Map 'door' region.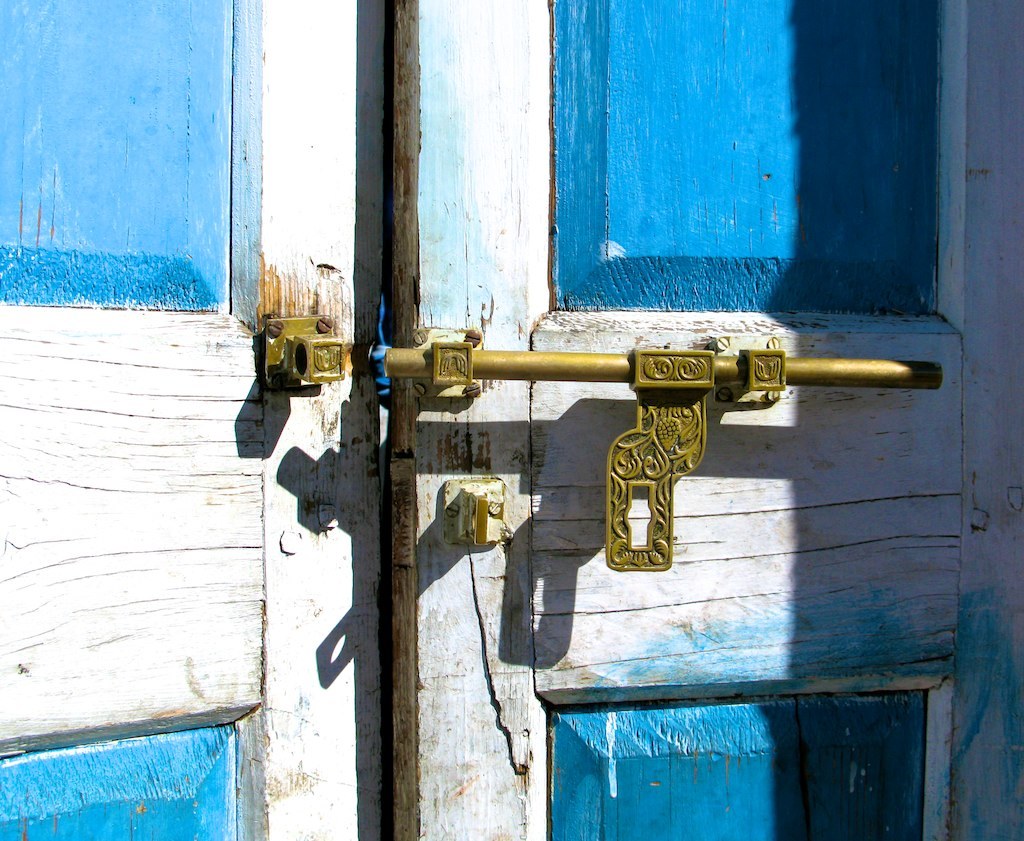
Mapped to 0,0,395,840.
